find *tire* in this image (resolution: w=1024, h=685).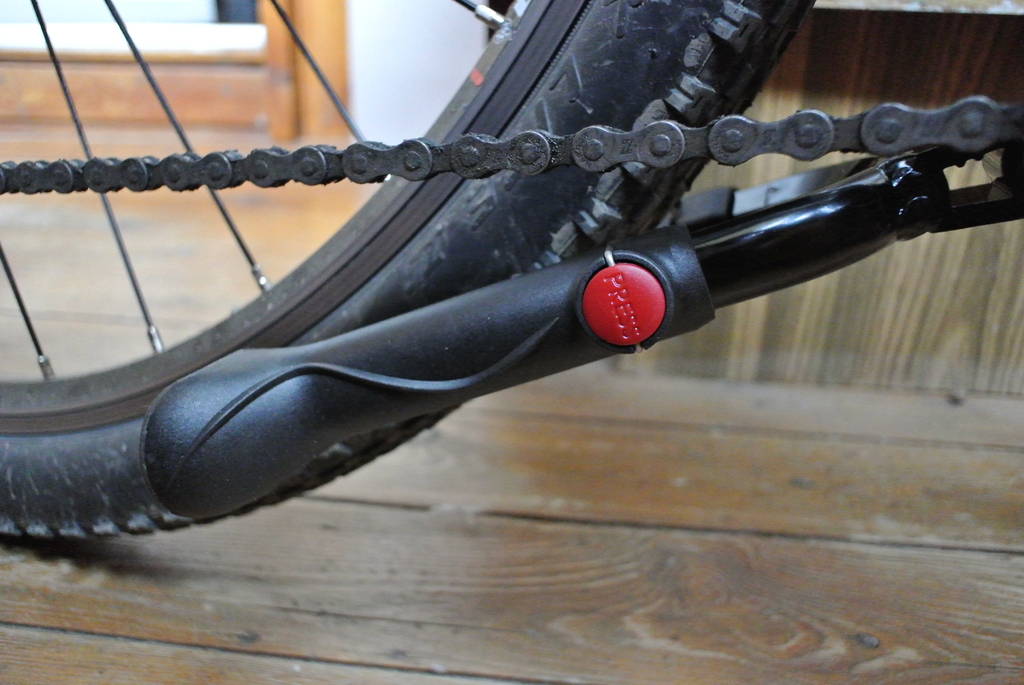
0 0 807 554.
